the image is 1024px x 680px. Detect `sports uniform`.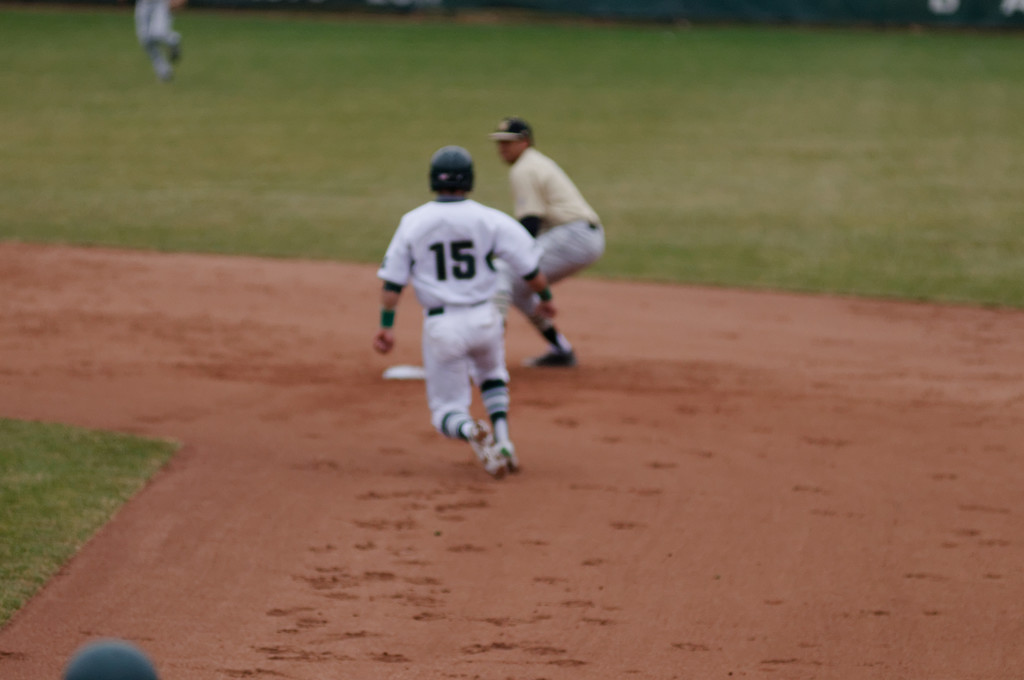
Detection: <bbox>375, 145, 538, 469</bbox>.
